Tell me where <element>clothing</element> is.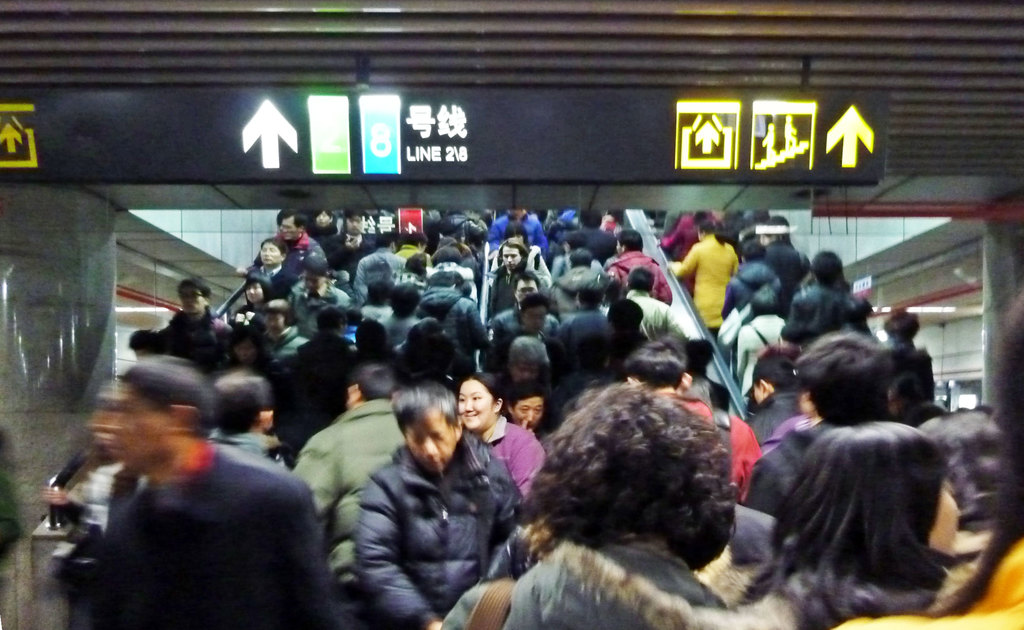
<element>clothing</element> is at [44,377,333,628].
